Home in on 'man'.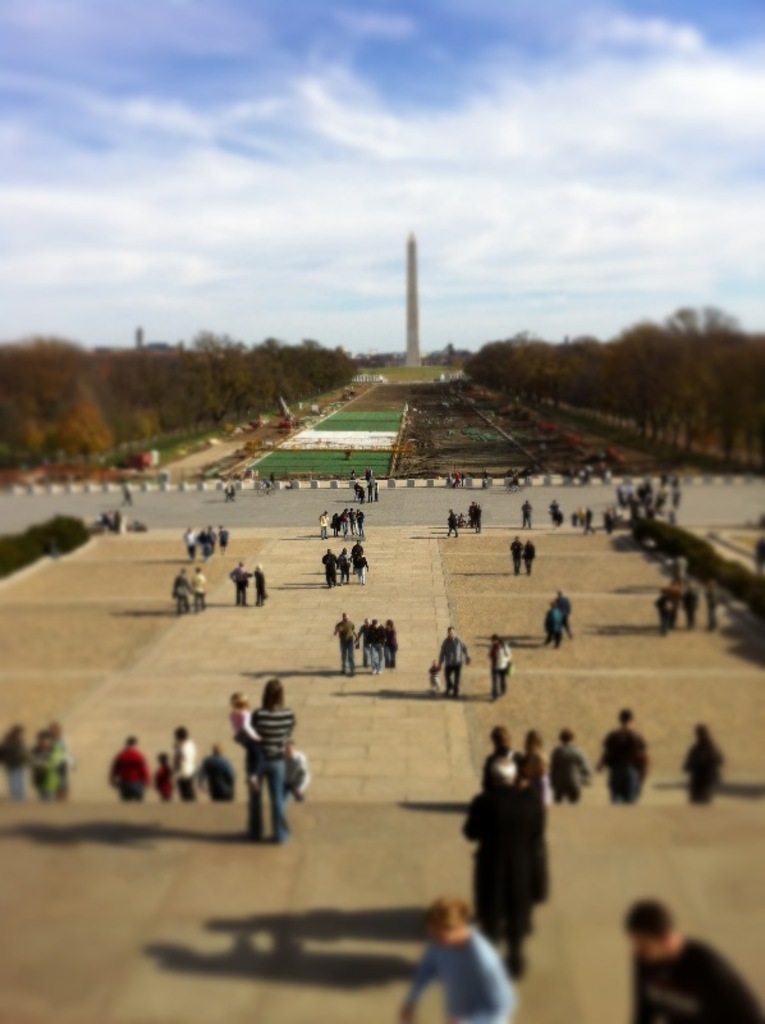
Homed in at l=333, t=613, r=362, b=676.
